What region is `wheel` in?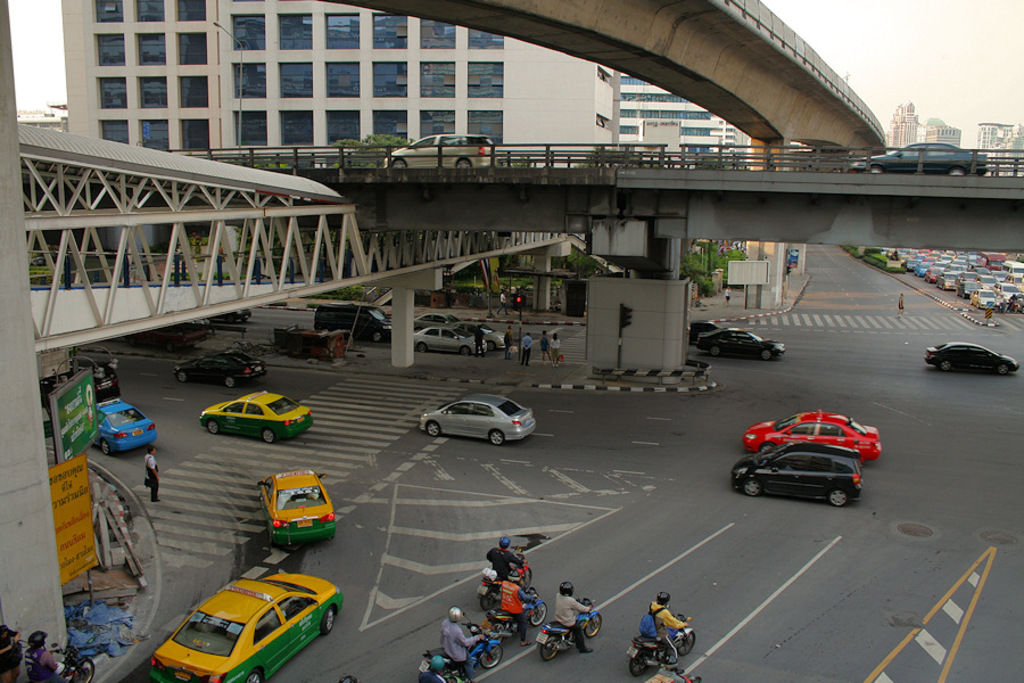
<bbox>100, 444, 110, 453</bbox>.
